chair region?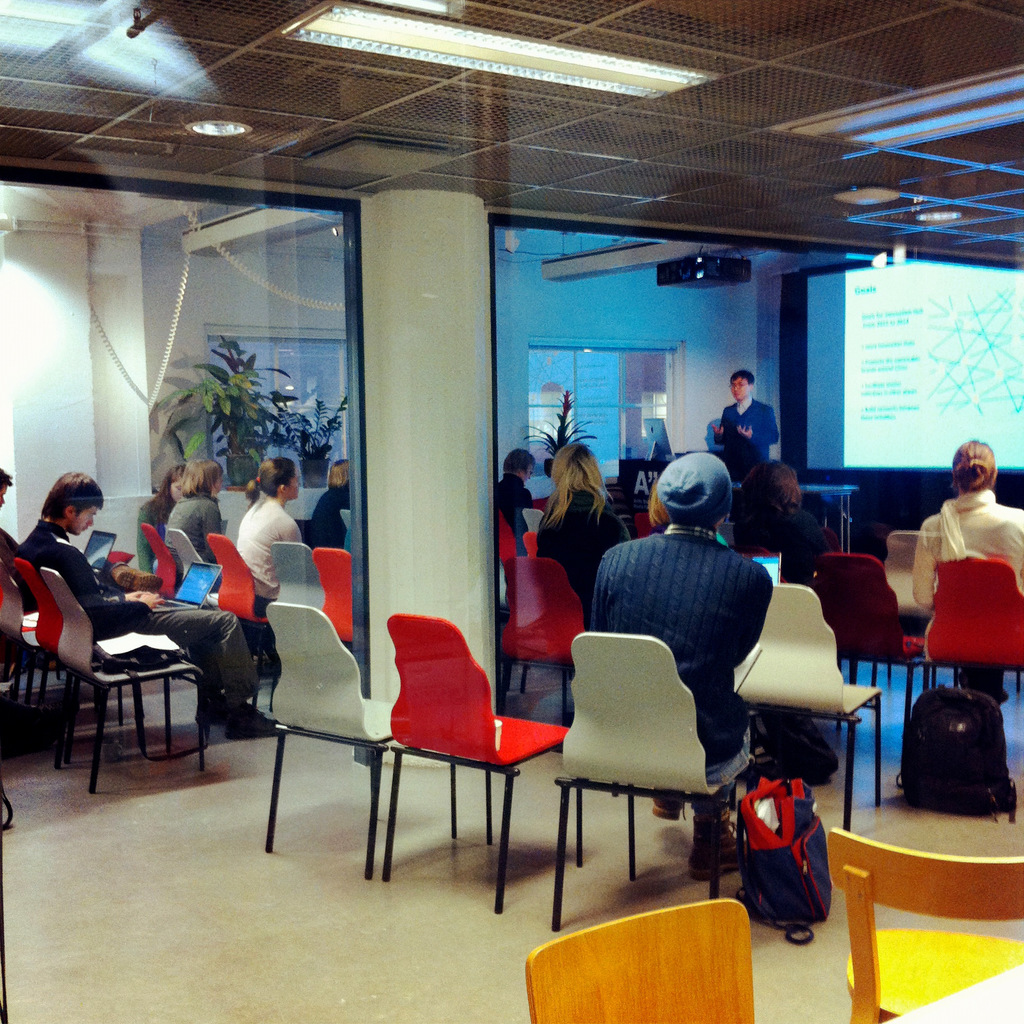
box(525, 896, 756, 1023)
